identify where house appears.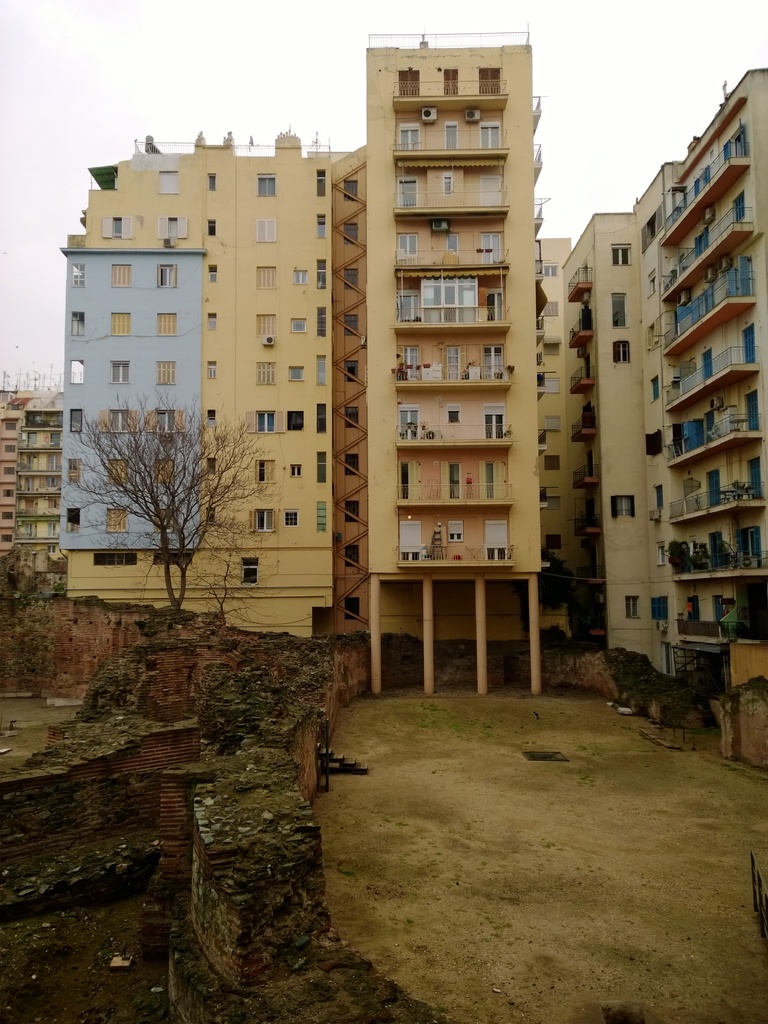
Appears at bbox=(65, 31, 527, 691).
